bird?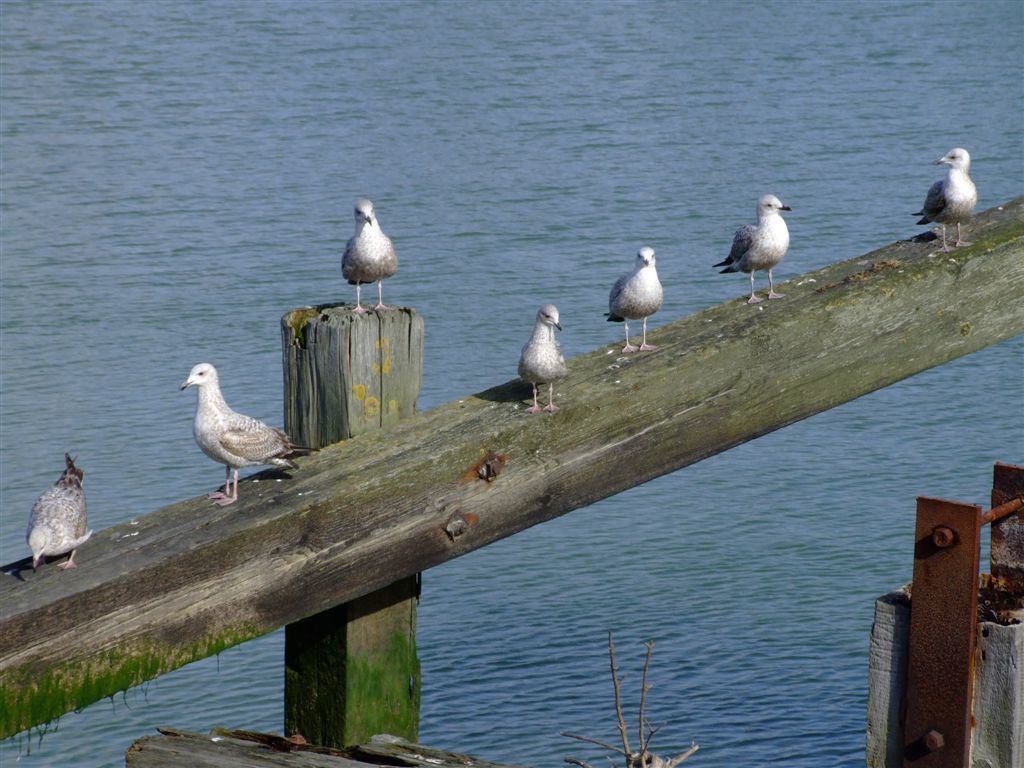
BBox(21, 451, 99, 572)
